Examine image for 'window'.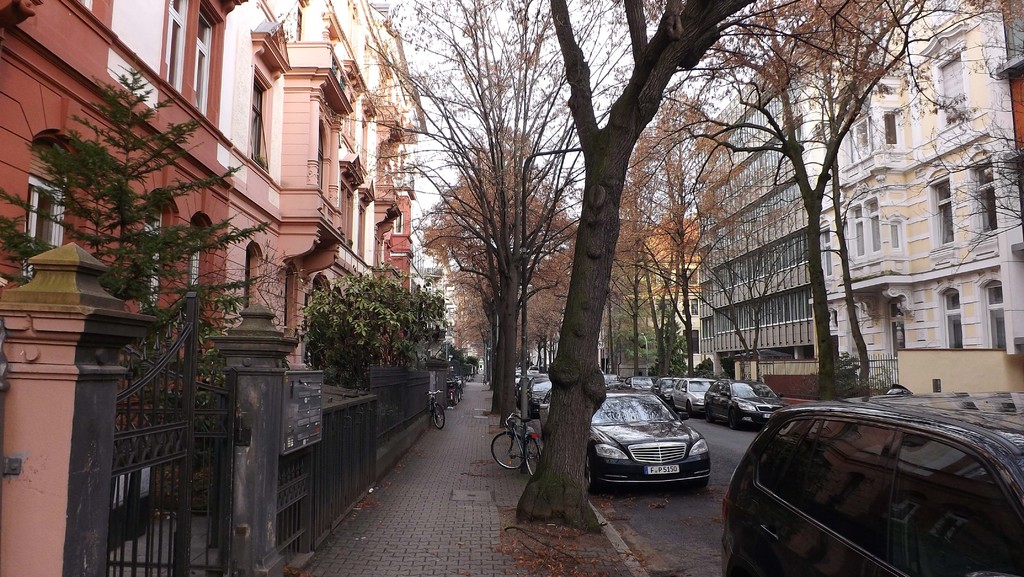
Examination result: {"left": 854, "top": 203, "right": 863, "bottom": 263}.
